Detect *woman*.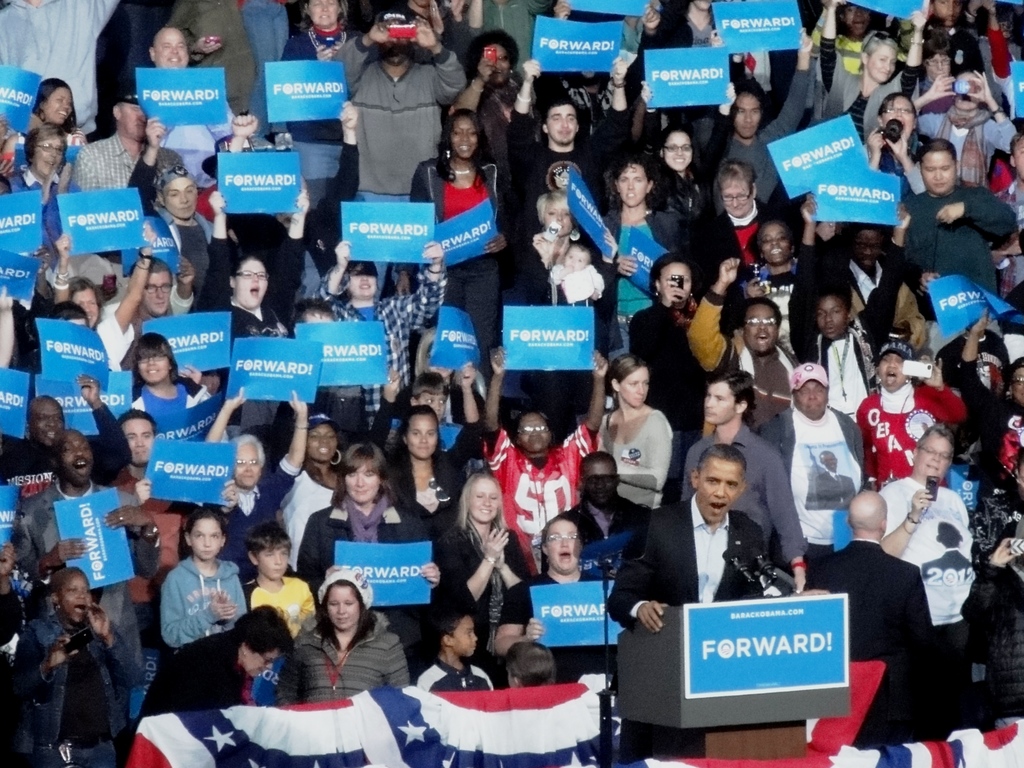
Detected at (left=593, top=357, right=678, bottom=516).
